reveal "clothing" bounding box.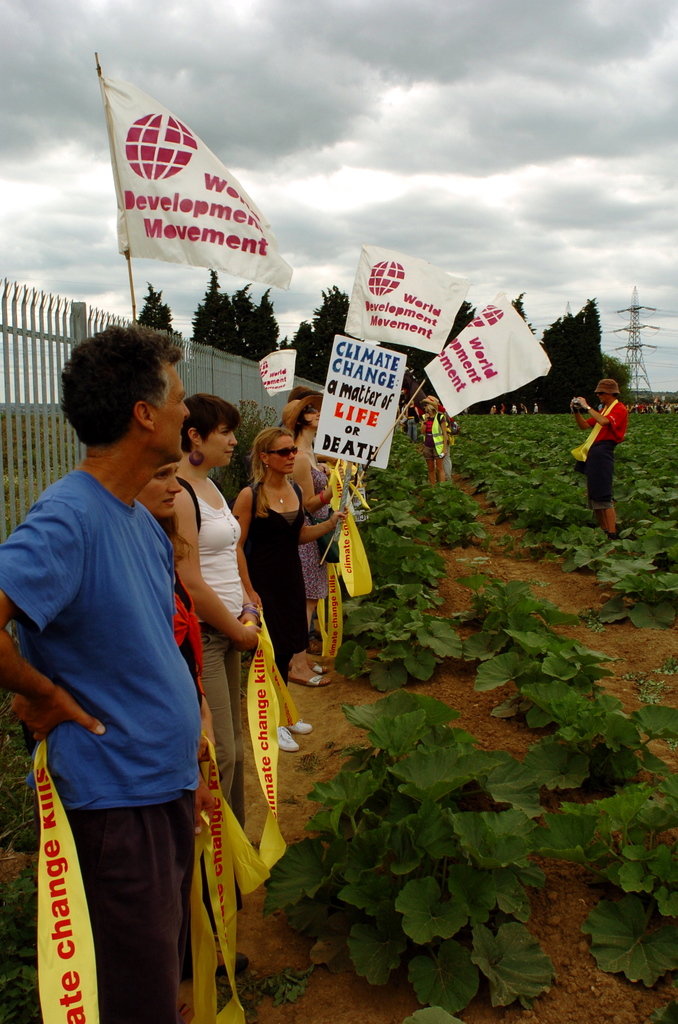
Revealed: x1=417 y1=406 x2=447 y2=481.
